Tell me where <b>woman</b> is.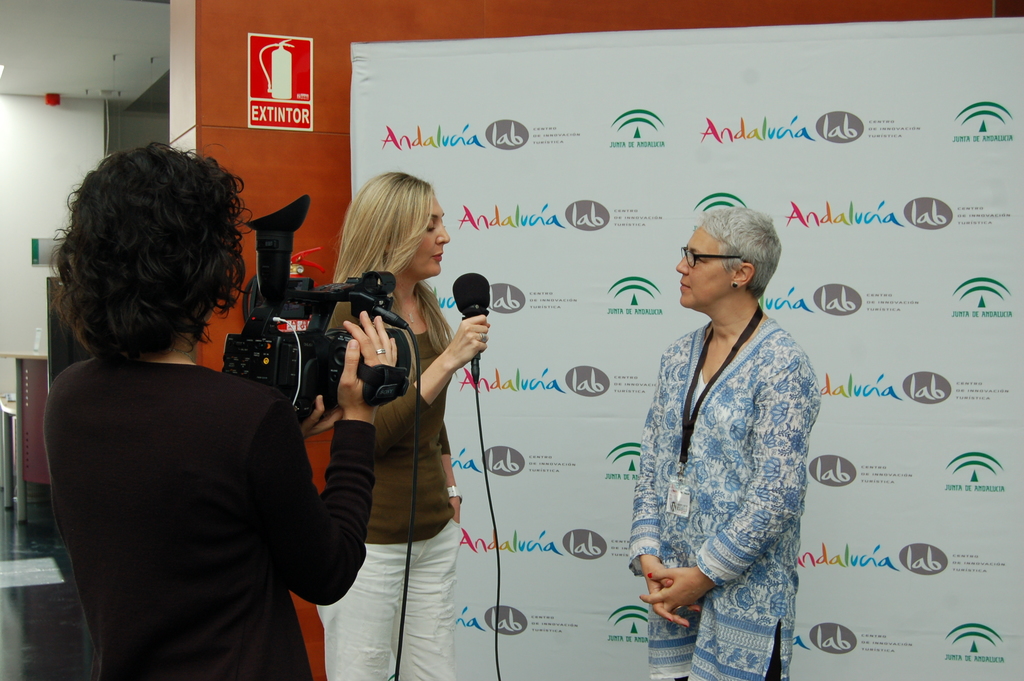
<b>woman</b> is at pyautogui.locateOnScreen(42, 135, 391, 680).
